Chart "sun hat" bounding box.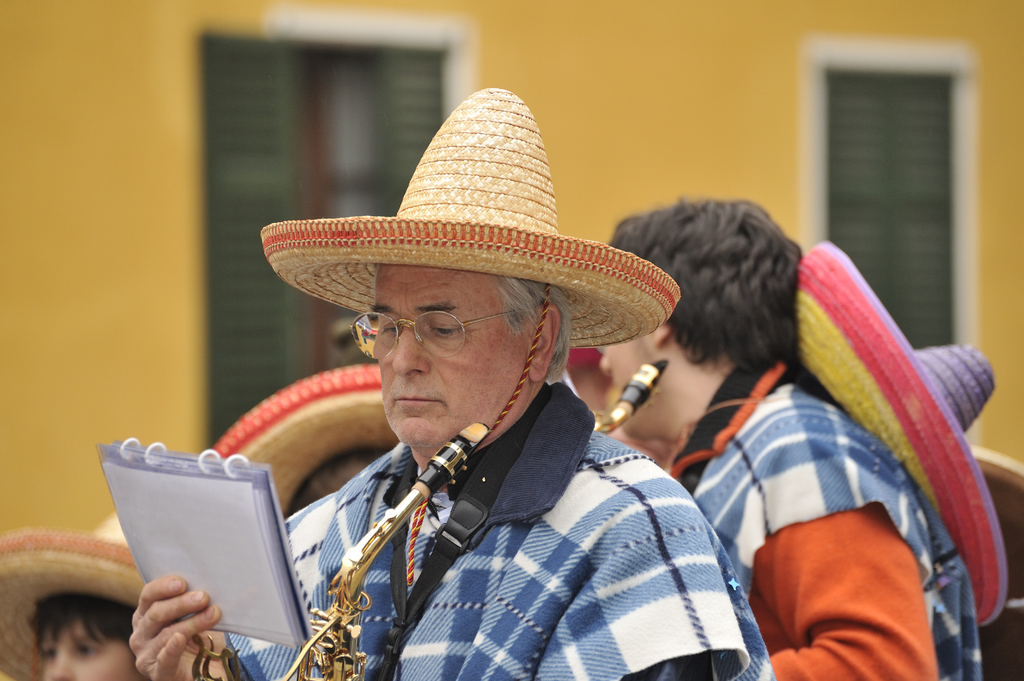
Charted: 246, 81, 682, 593.
